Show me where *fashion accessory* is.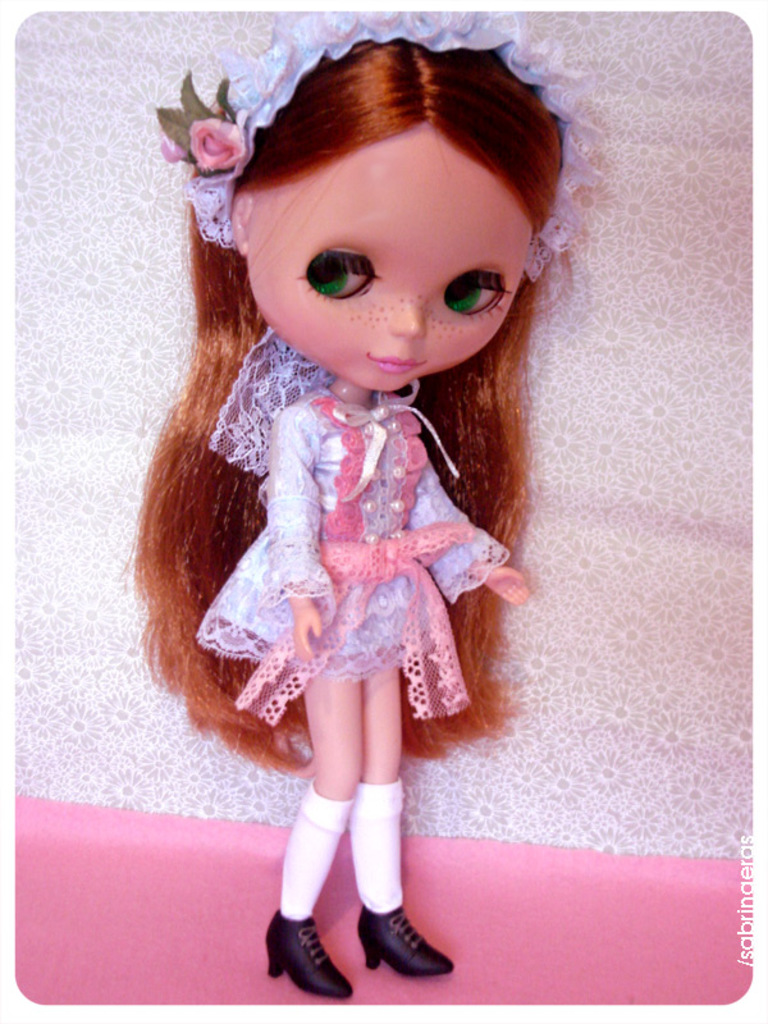
*fashion accessory* is at {"x1": 154, "y1": 10, "x2": 605, "y2": 475}.
